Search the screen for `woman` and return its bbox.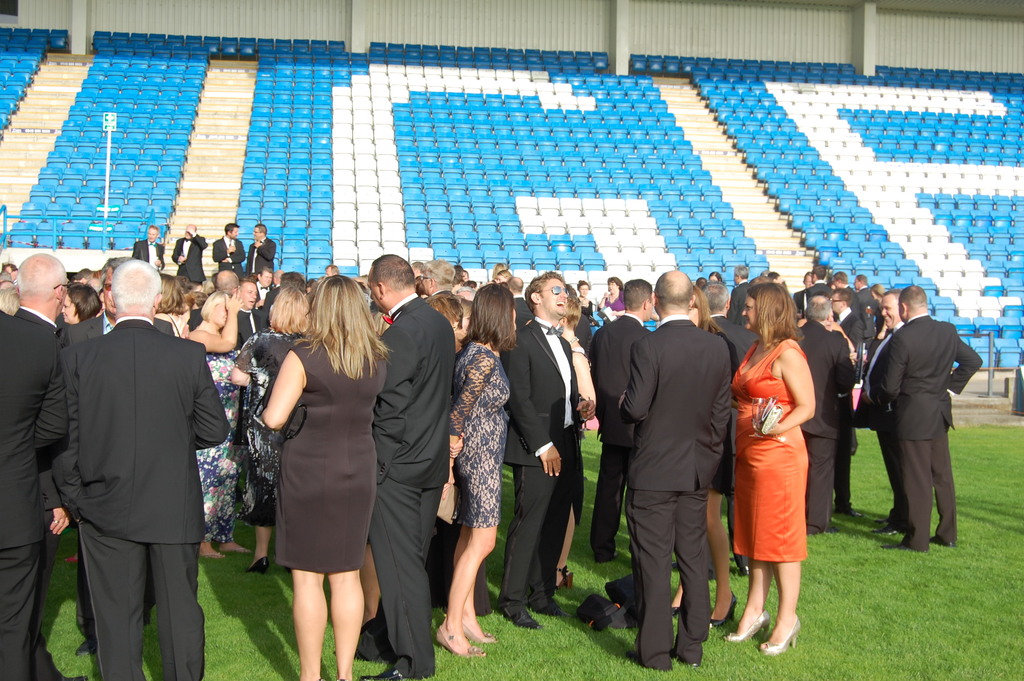
Found: box=[259, 274, 394, 680].
